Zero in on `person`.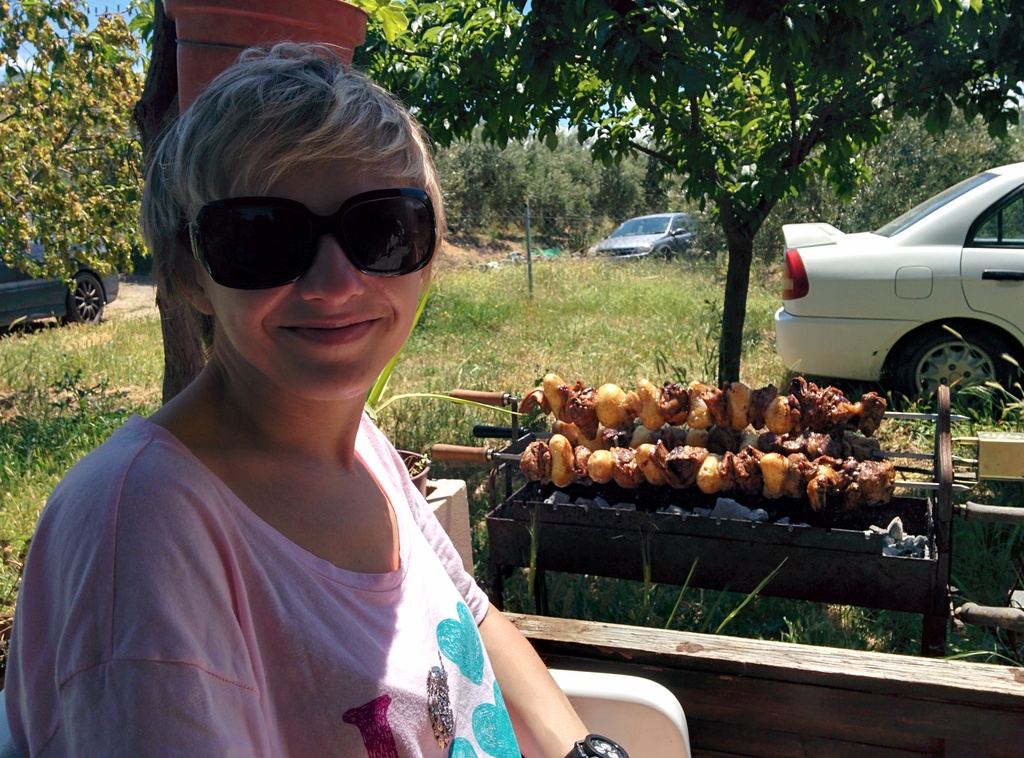
Zeroed in: <bbox>0, 43, 611, 757</bbox>.
